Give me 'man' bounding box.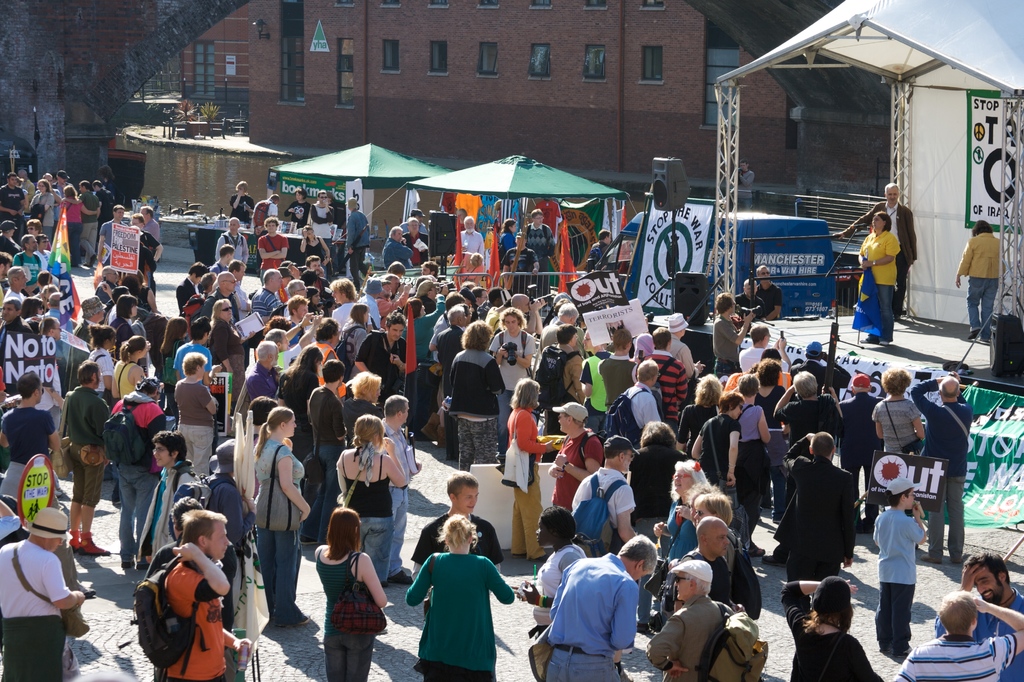
bbox(0, 269, 27, 300).
